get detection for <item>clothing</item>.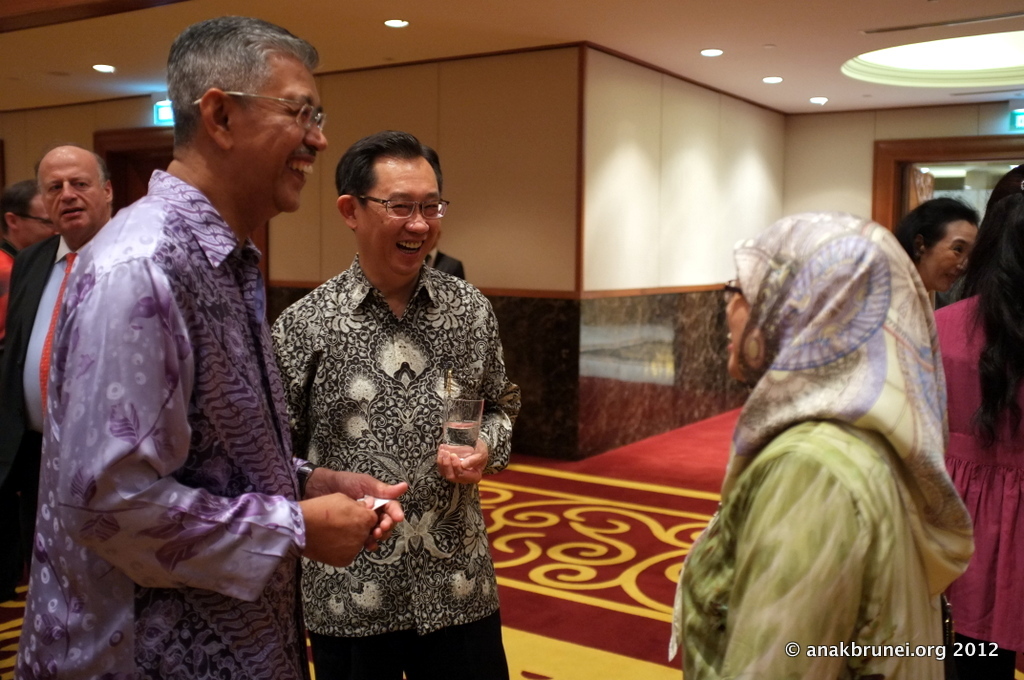
Detection: bbox(928, 290, 1023, 649).
